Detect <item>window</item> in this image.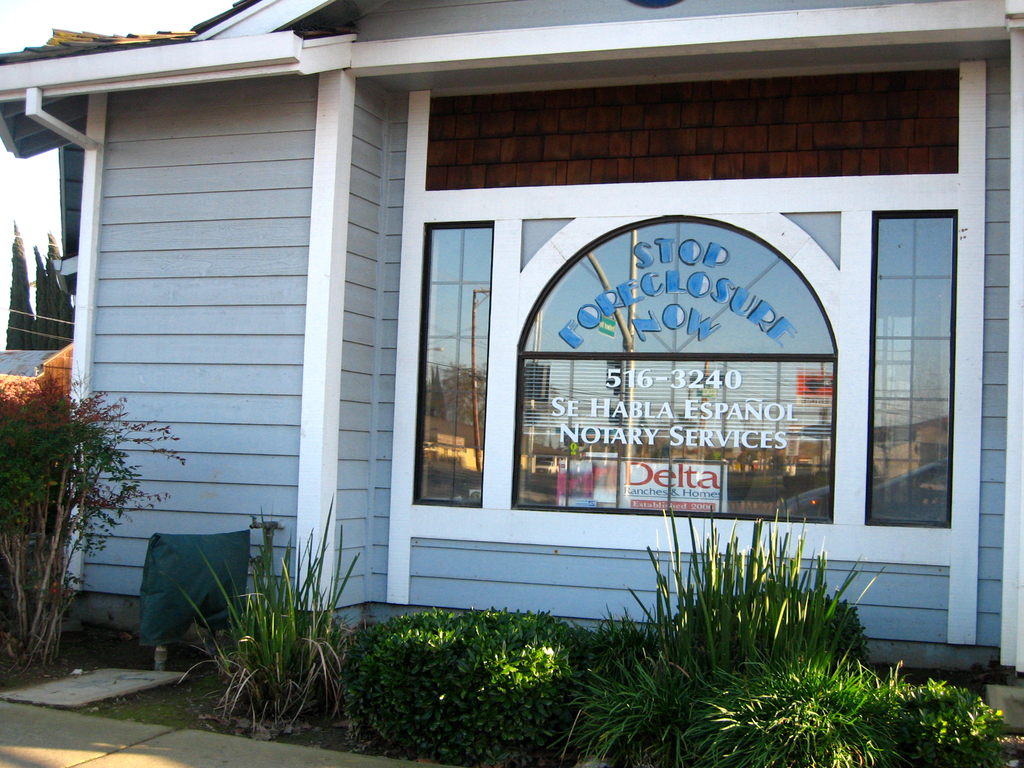
Detection: <box>863,149,964,576</box>.
